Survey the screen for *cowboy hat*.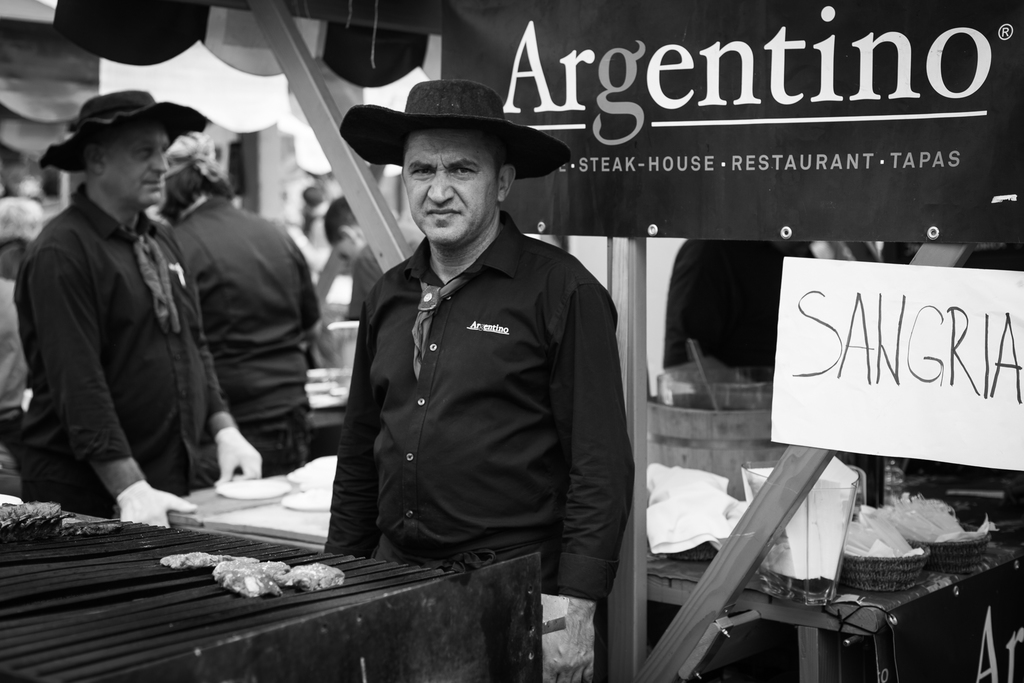
Survey found: <bbox>351, 69, 559, 218</bbox>.
